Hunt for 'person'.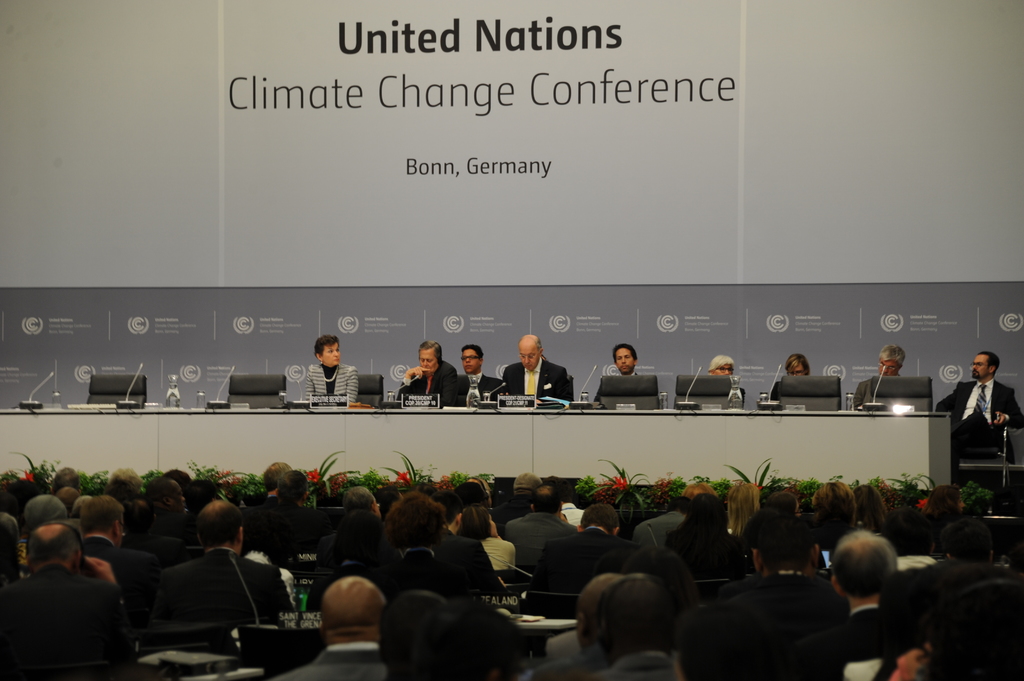
Hunted down at <box>298,335,360,403</box>.
